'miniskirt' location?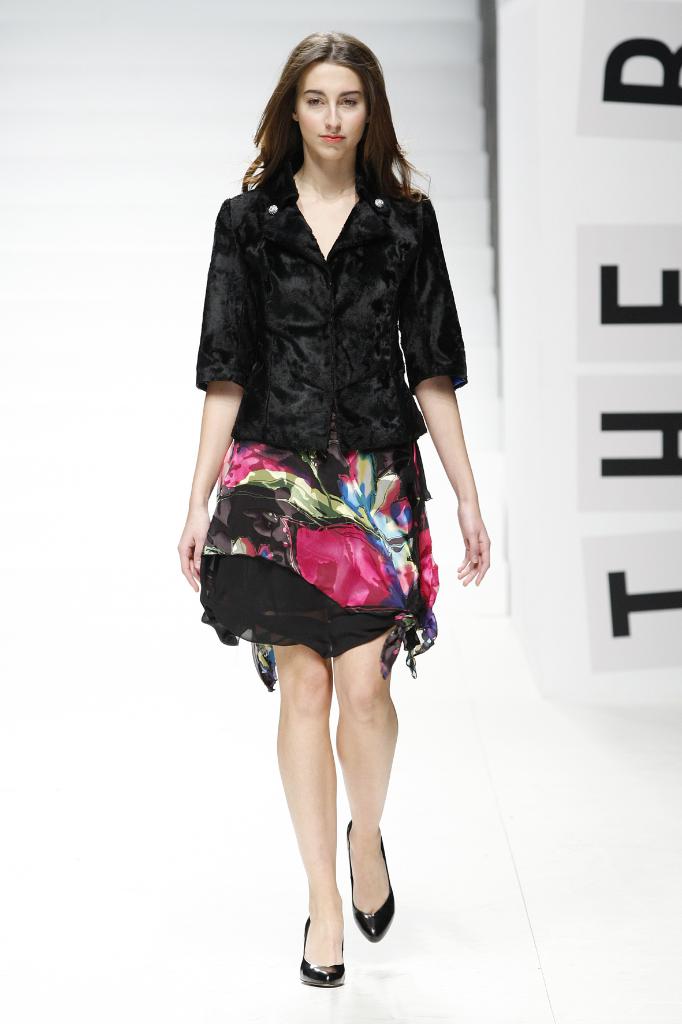
bbox(200, 408, 438, 691)
